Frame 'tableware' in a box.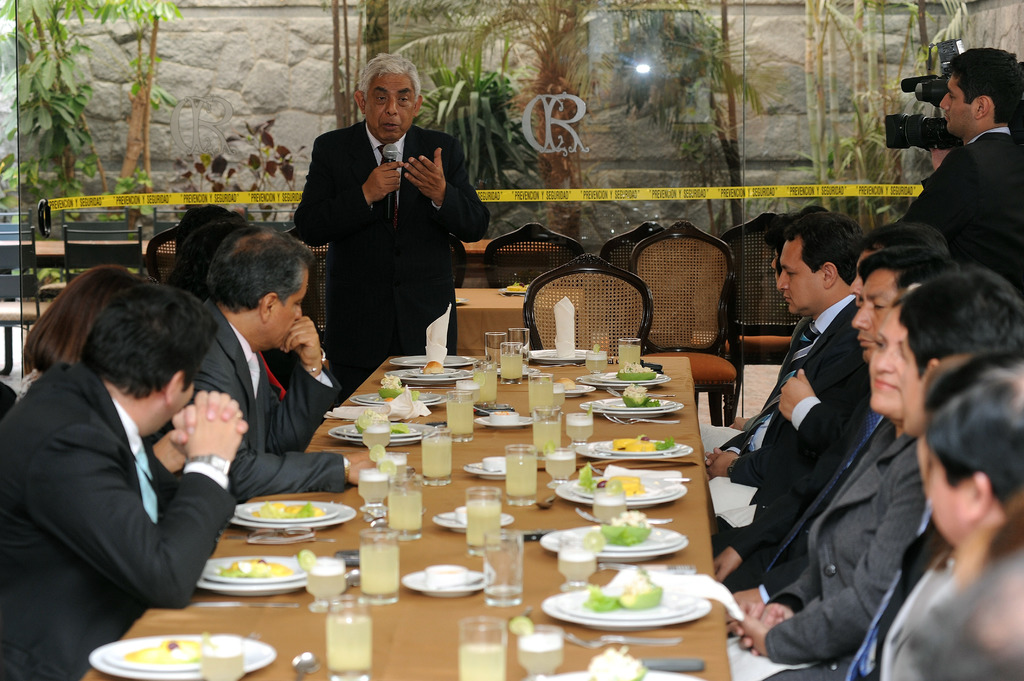
locate(616, 335, 641, 371).
